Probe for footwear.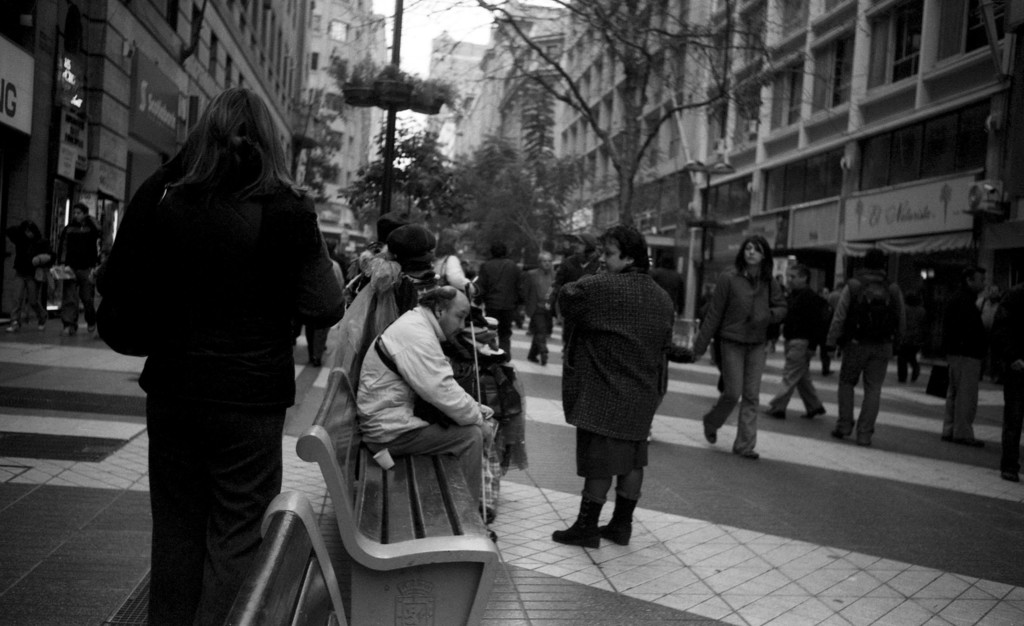
Probe result: box=[84, 322, 100, 333].
